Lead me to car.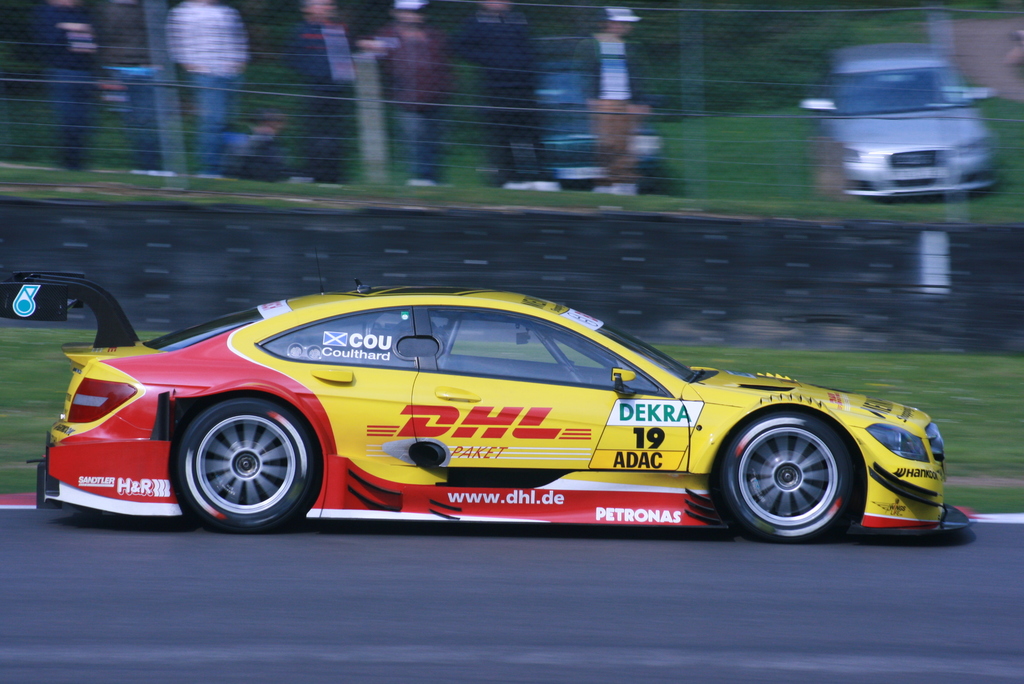
Lead to Rect(799, 42, 996, 199).
